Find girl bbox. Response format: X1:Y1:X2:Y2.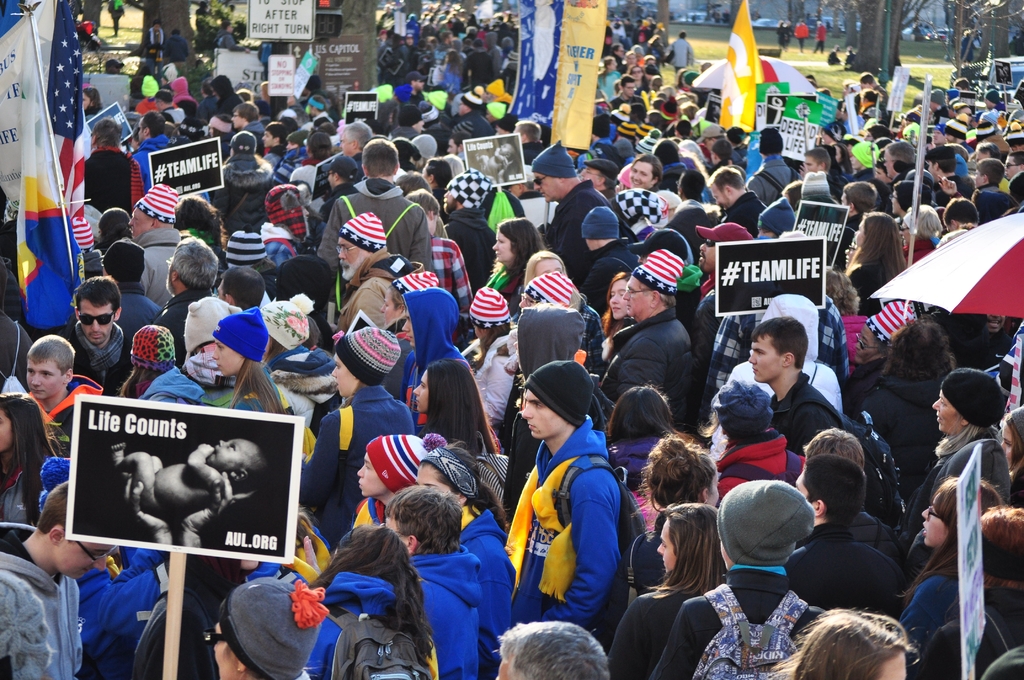
905:369:1002:549.
